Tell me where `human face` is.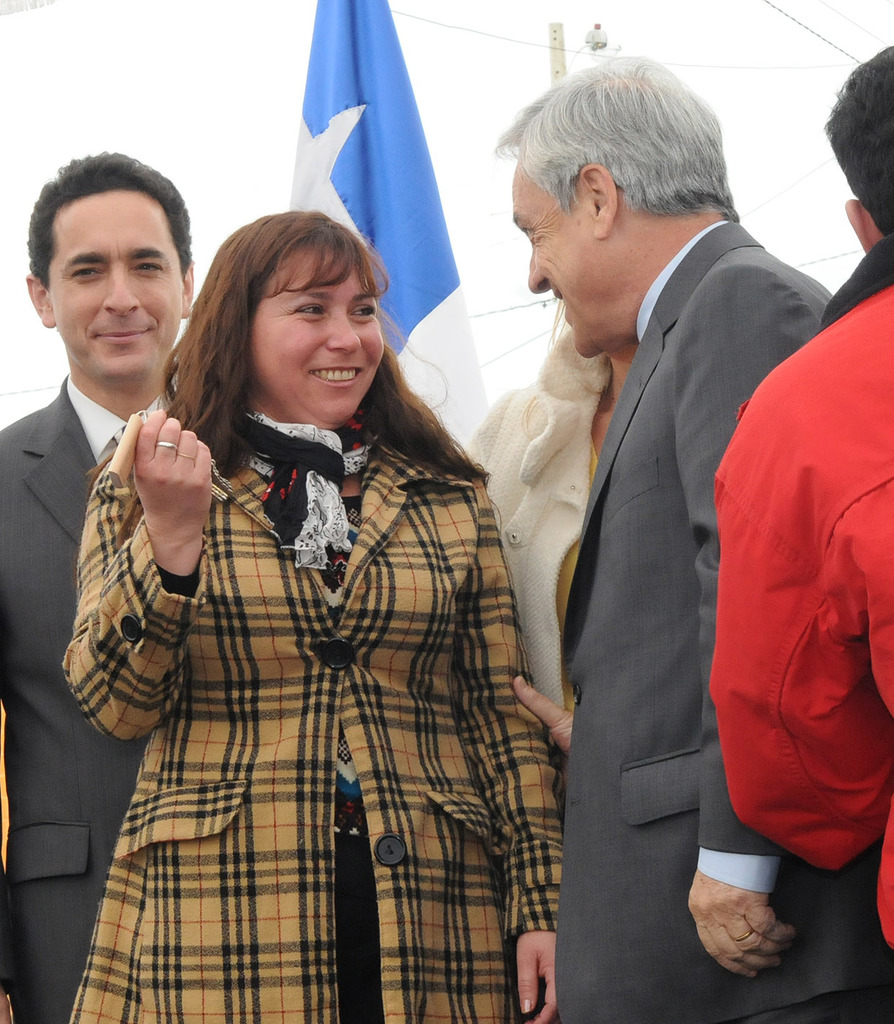
`human face` is at {"x1": 520, "y1": 148, "x2": 629, "y2": 365}.
